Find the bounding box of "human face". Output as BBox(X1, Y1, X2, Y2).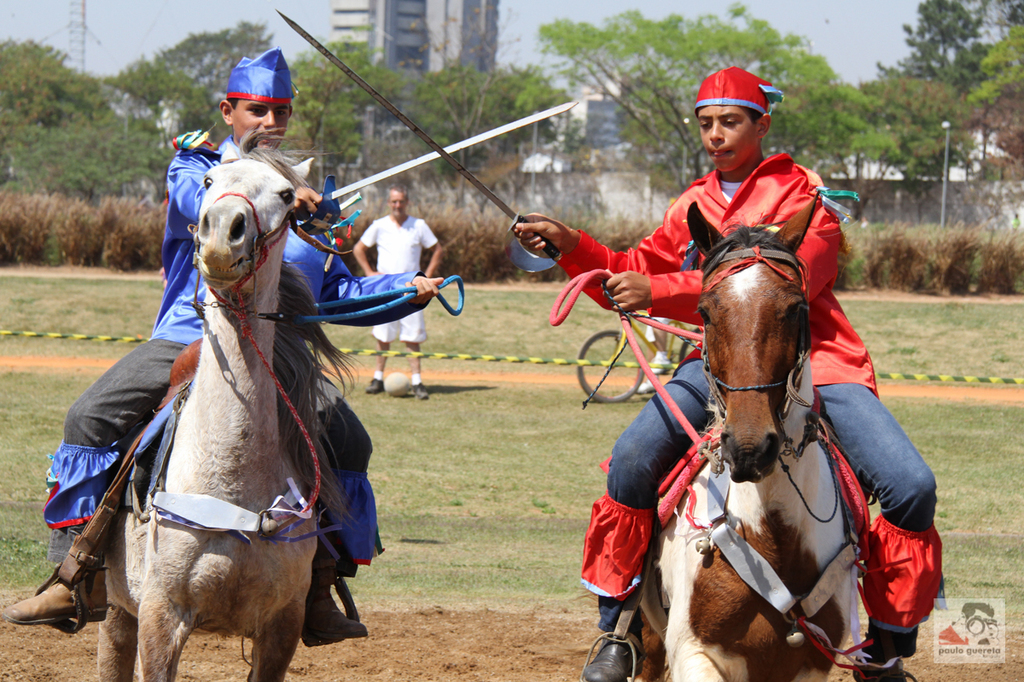
BBox(231, 94, 291, 148).
